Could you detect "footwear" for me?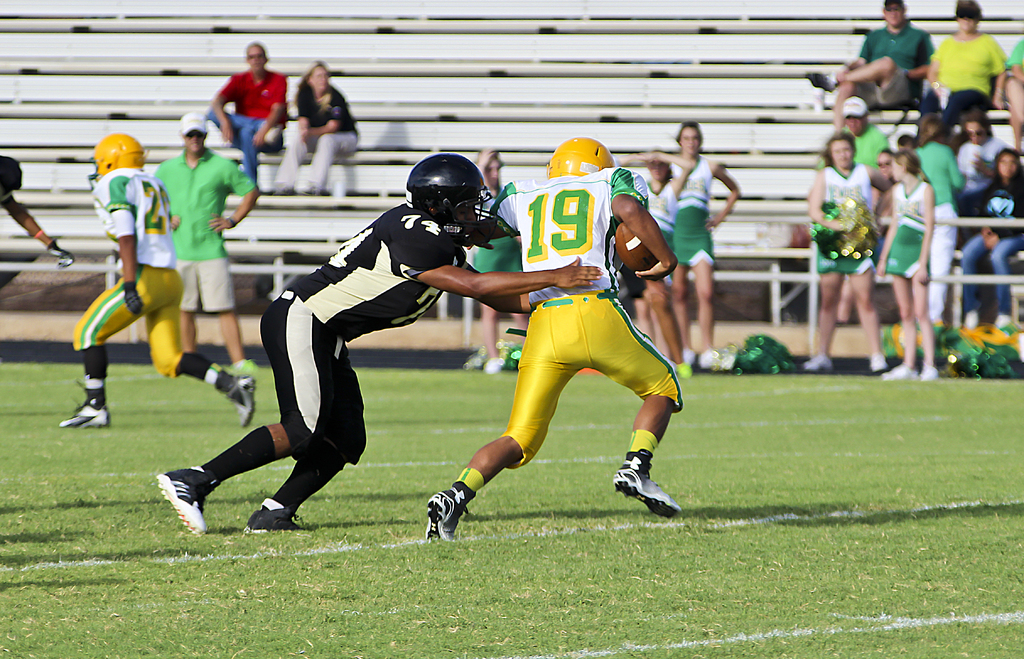
Detection result: 425:487:468:542.
